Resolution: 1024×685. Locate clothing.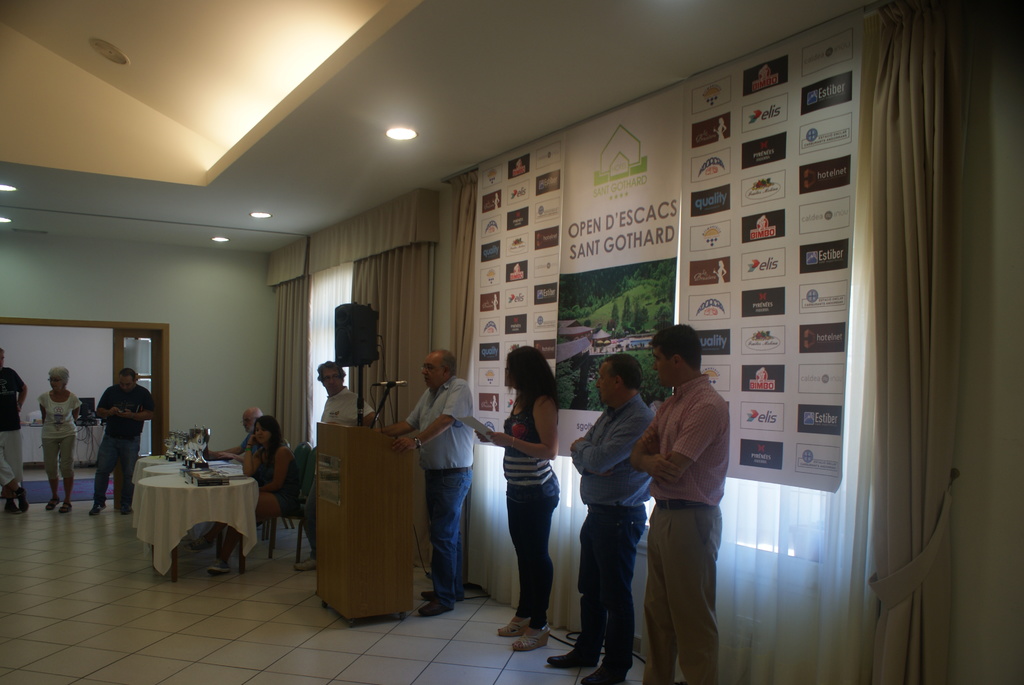
637:374:727:684.
